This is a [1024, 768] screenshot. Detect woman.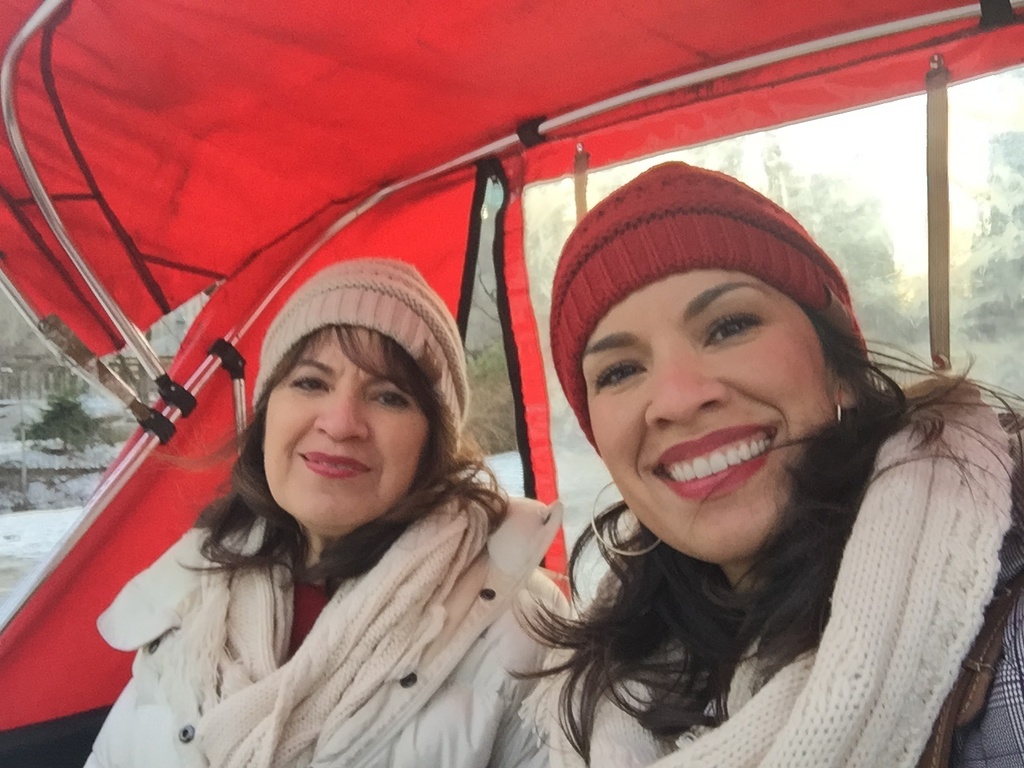
locate(78, 254, 564, 767).
